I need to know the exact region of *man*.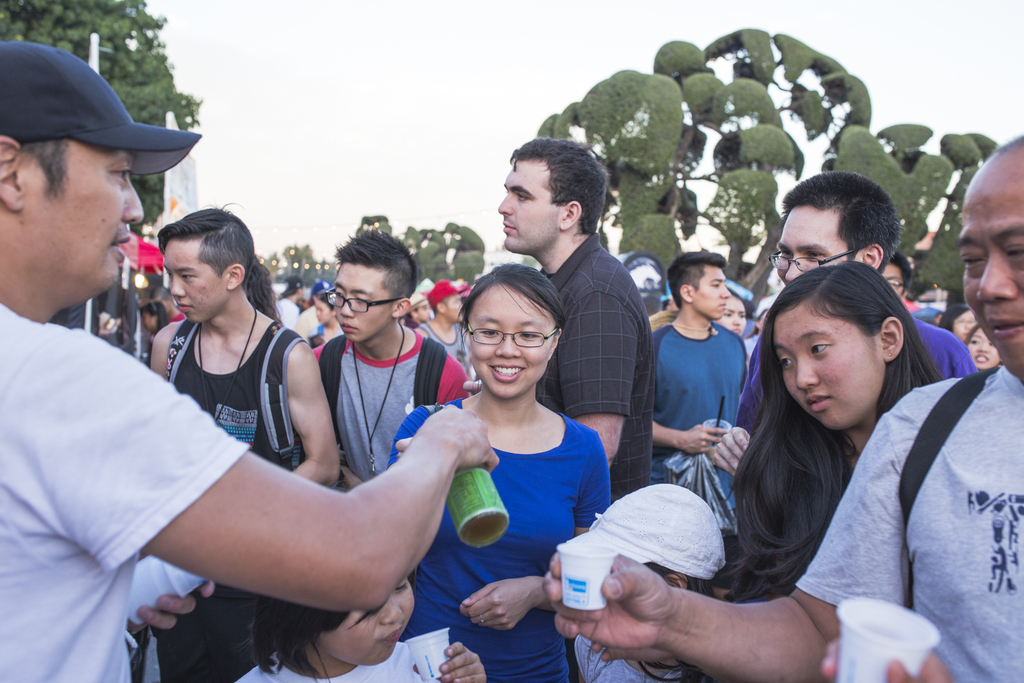
Region: 547,131,1023,682.
